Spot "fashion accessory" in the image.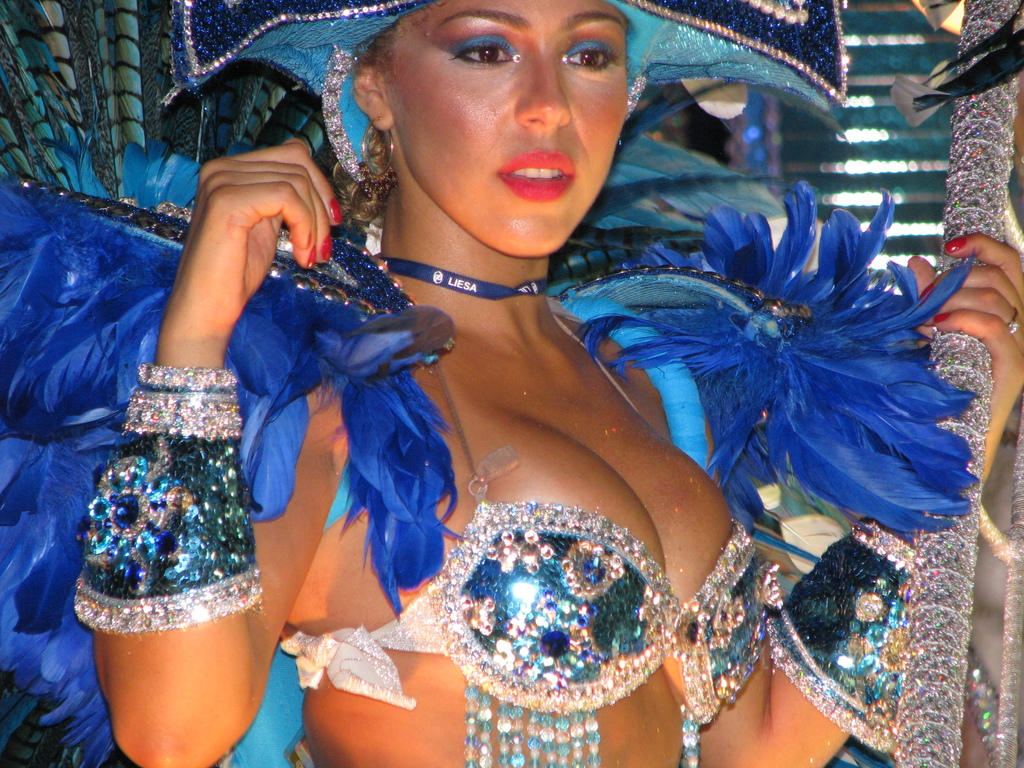
"fashion accessory" found at region(0, 0, 981, 767).
